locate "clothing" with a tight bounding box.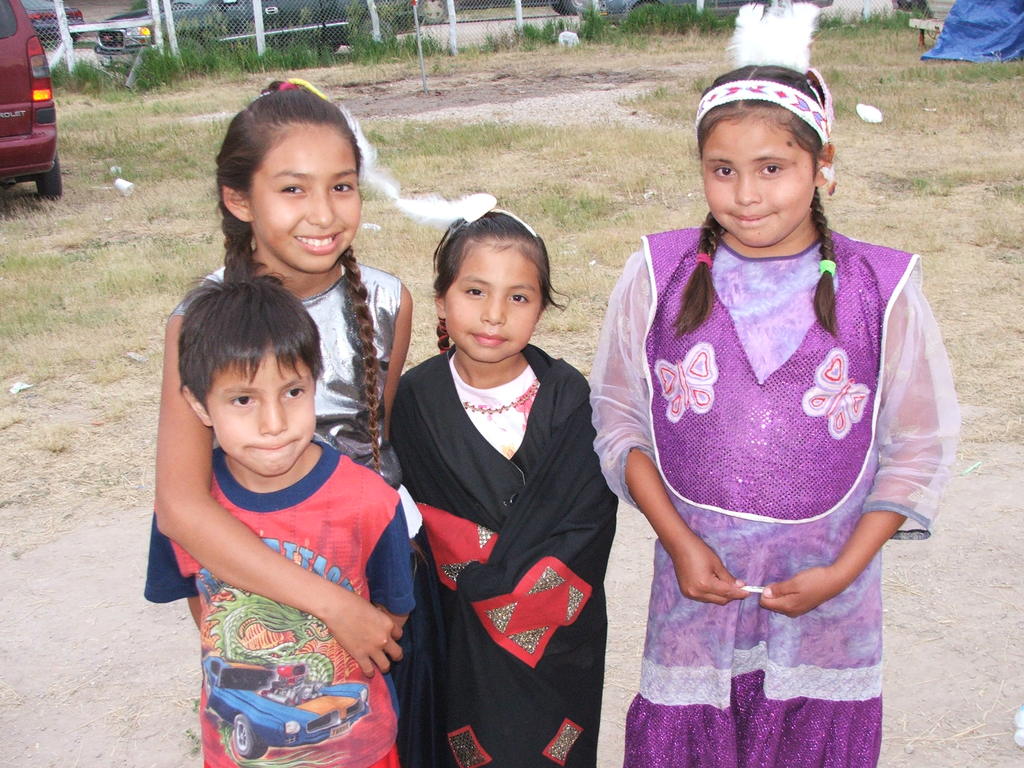
(left=167, top=449, right=409, bottom=767).
